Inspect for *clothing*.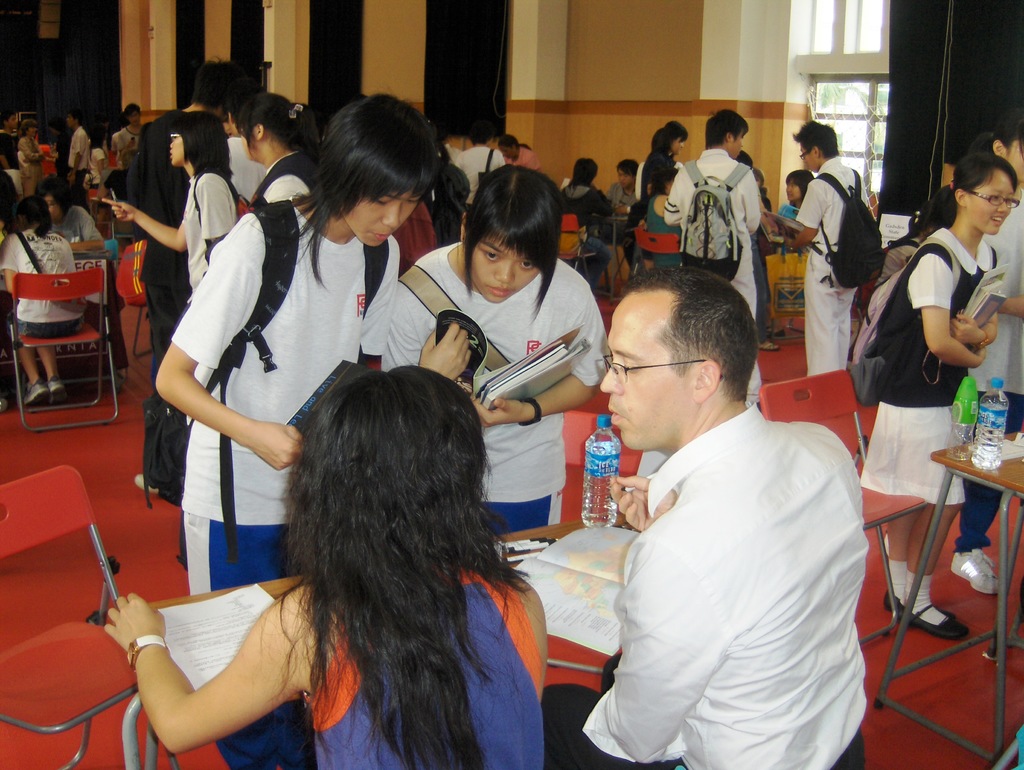
Inspection: [574, 340, 880, 766].
